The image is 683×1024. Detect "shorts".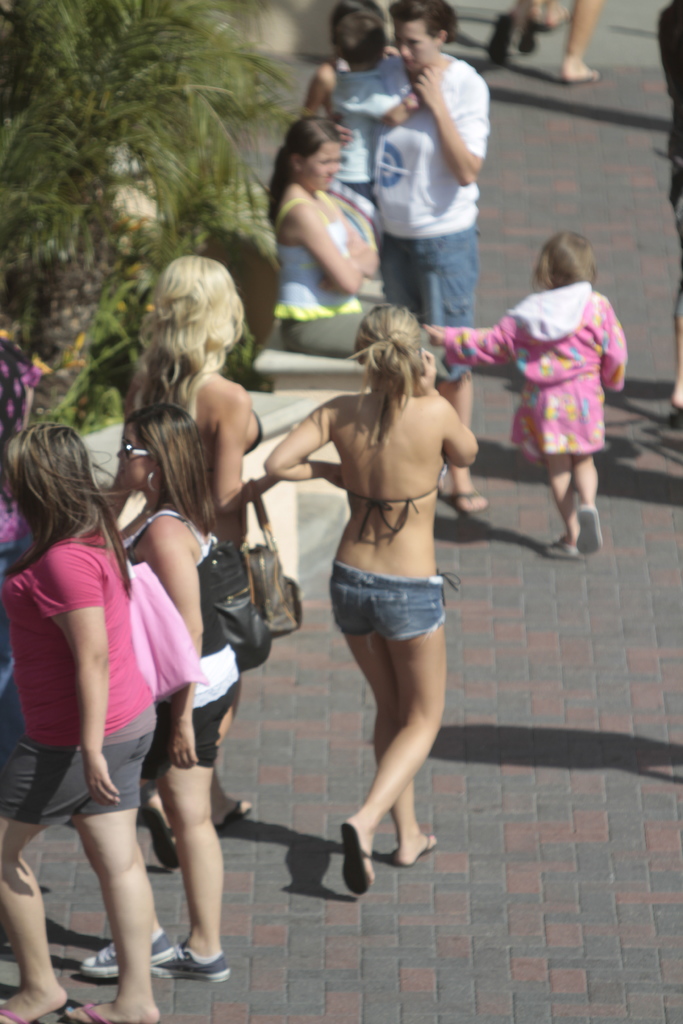
Detection: [0,700,159,824].
